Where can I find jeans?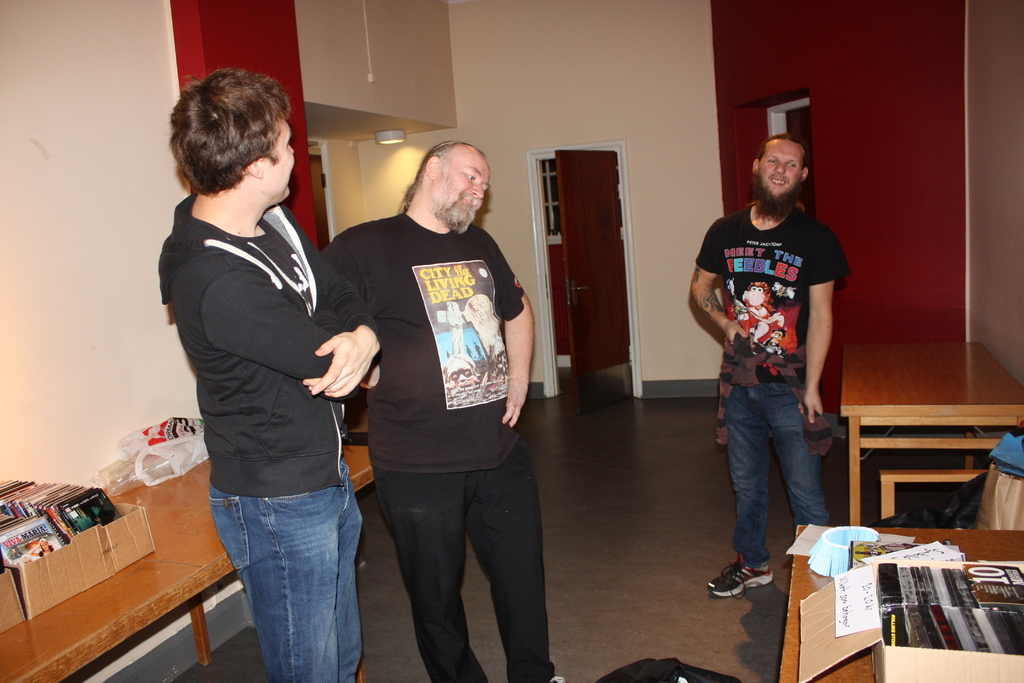
You can find it at {"x1": 724, "y1": 383, "x2": 827, "y2": 568}.
